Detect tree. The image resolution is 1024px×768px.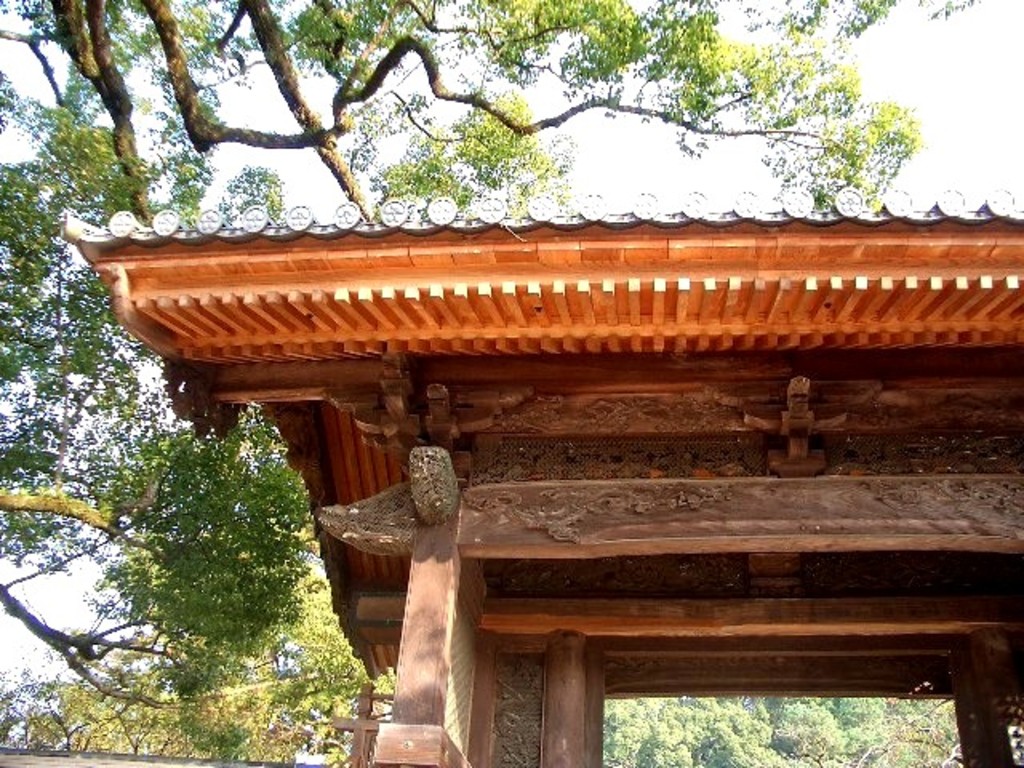
(x1=0, y1=0, x2=984, y2=712).
